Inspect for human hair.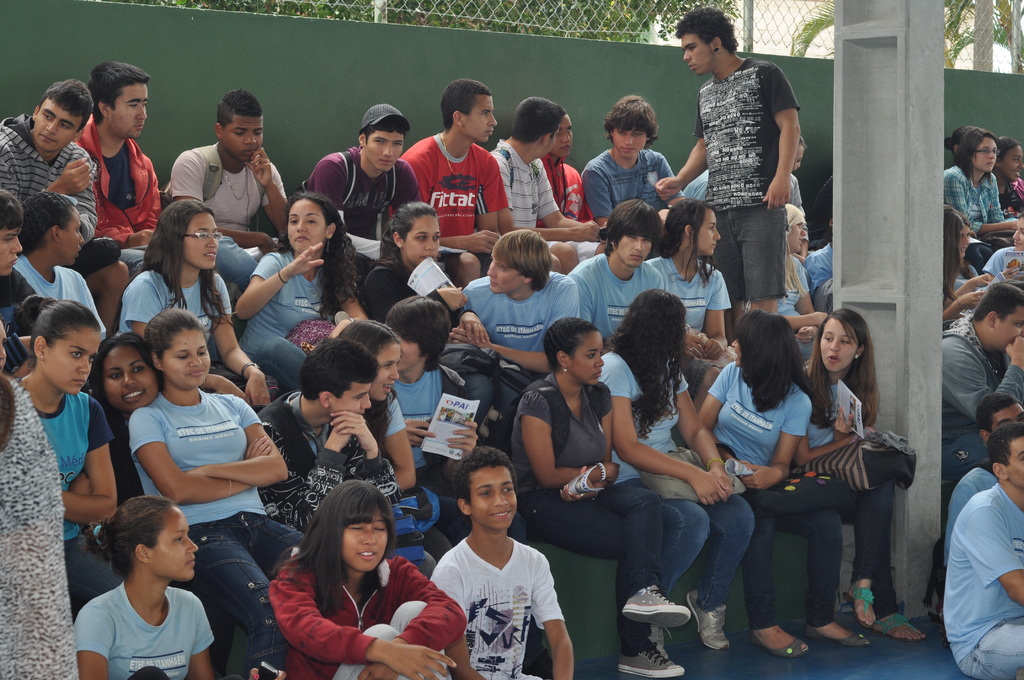
Inspection: {"left": 541, "top": 314, "right": 600, "bottom": 375}.
